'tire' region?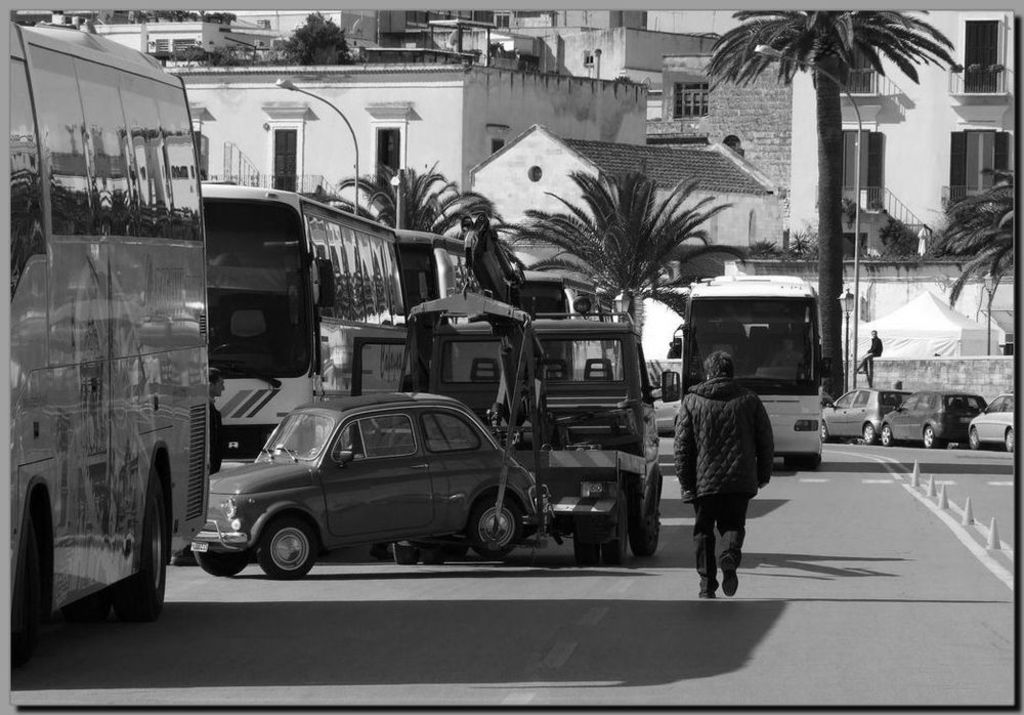
(left=864, top=423, right=874, bottom=445)
